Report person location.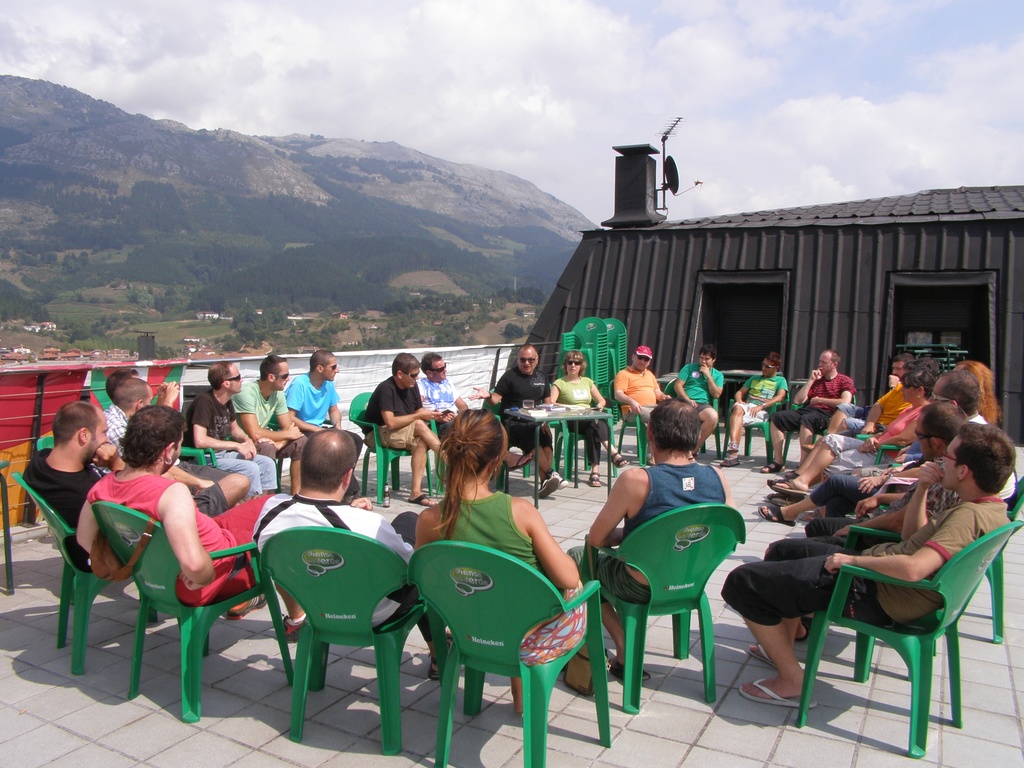
Report: bbox=[233, 355, 307, 488].
